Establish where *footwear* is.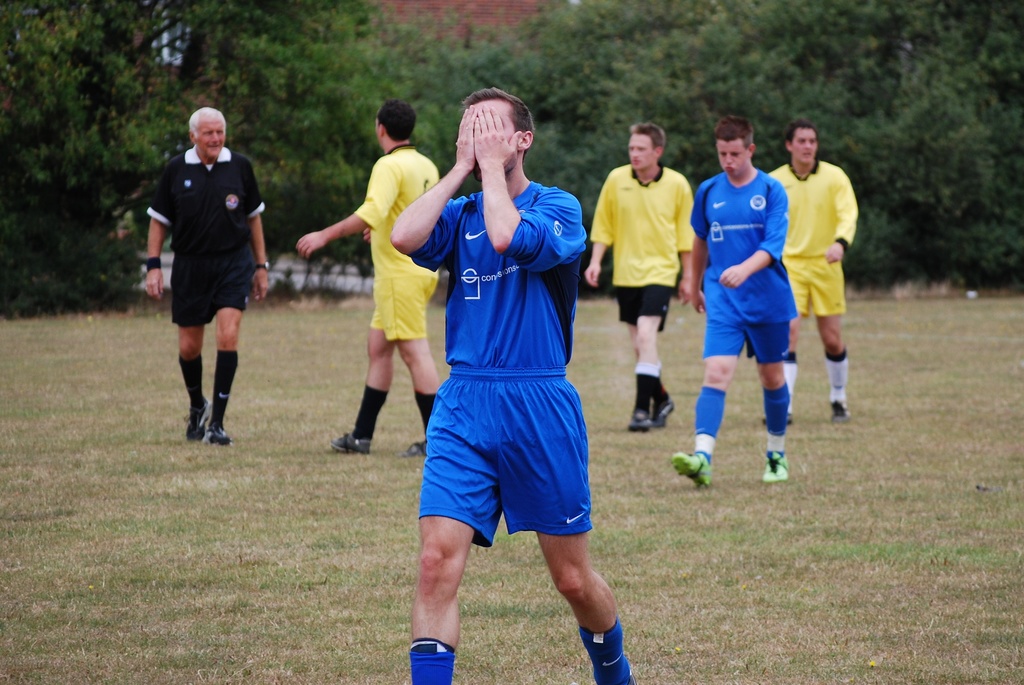
Established at bbox(397, 442, 434, 452).
